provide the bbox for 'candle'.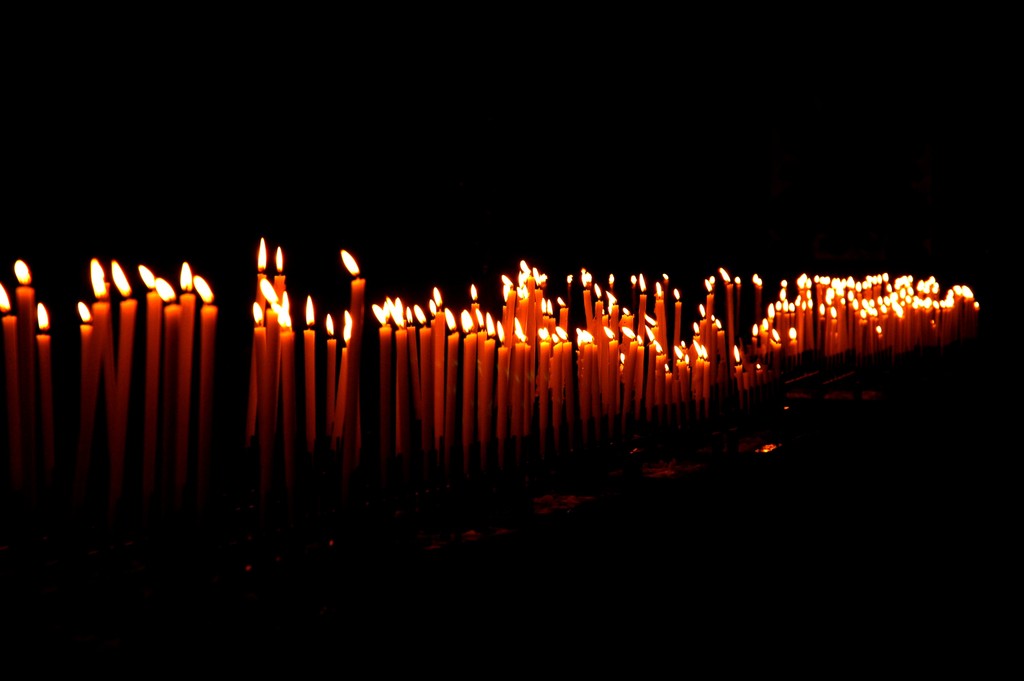
x1=34 y1=300 x2=56 y2=482.
